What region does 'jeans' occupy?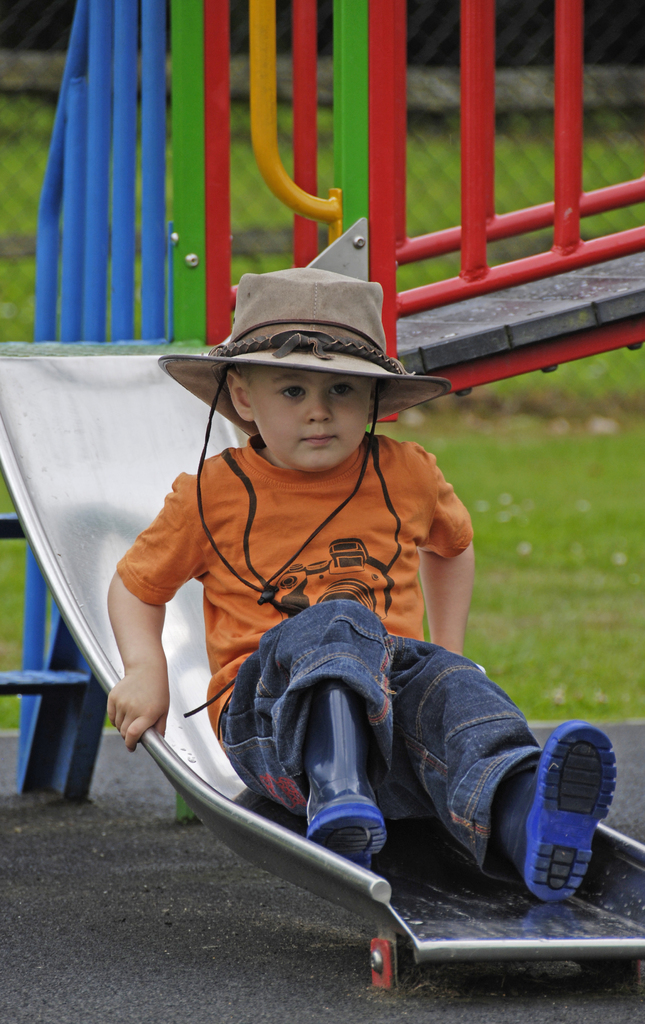
<region>219, 604, 551, 881</region>.
